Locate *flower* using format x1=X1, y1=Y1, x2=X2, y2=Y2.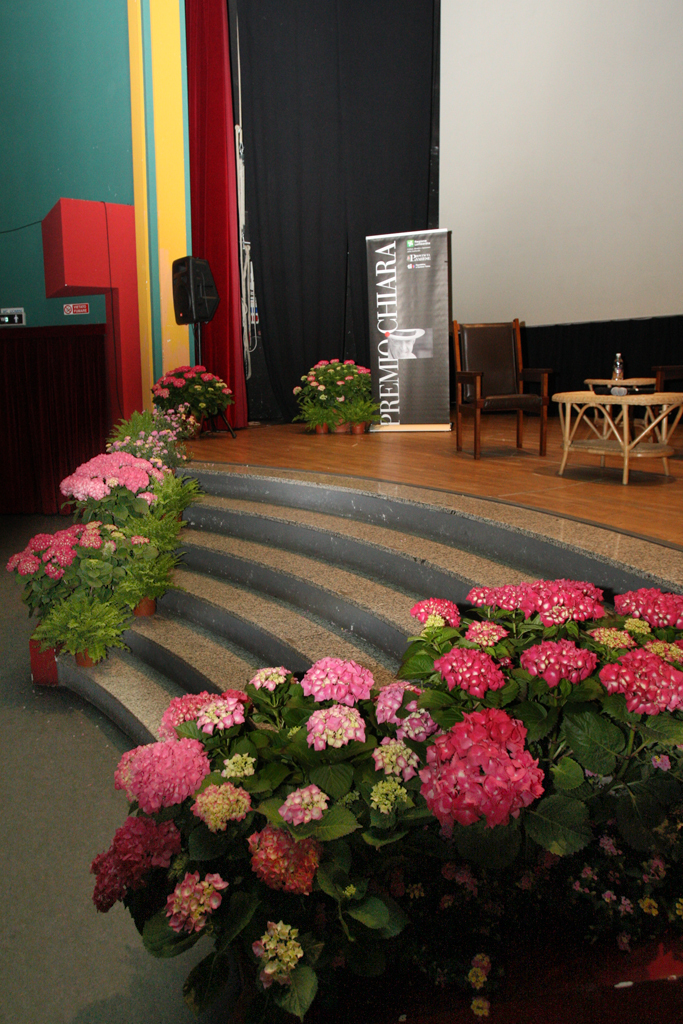
x1=394, y1=705, x2=444, y2=738.
